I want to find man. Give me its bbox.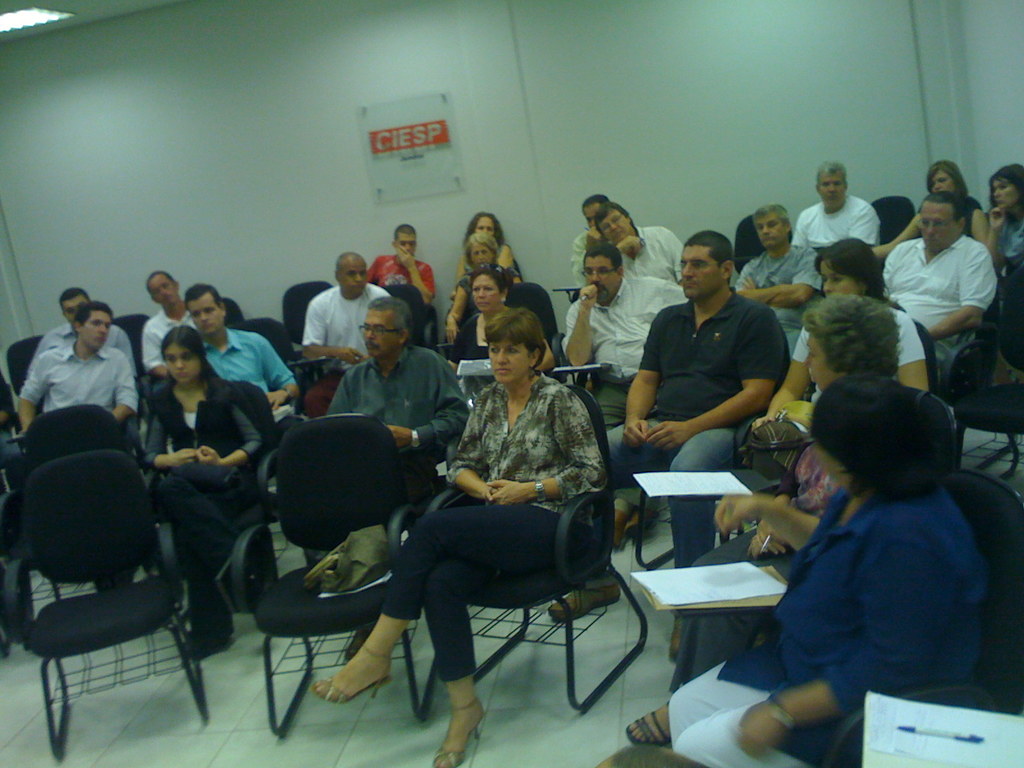
790:162:895:260.
